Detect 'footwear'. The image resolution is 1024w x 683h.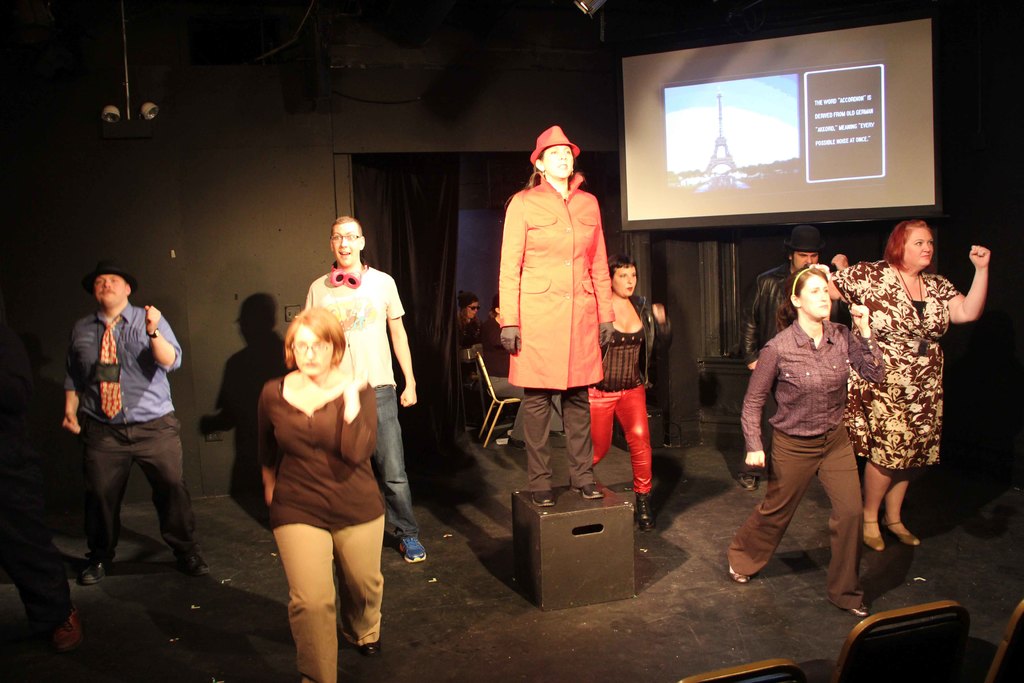
{"x1": 639, "y1": 486, "x2": 657, "y2": 536}.
